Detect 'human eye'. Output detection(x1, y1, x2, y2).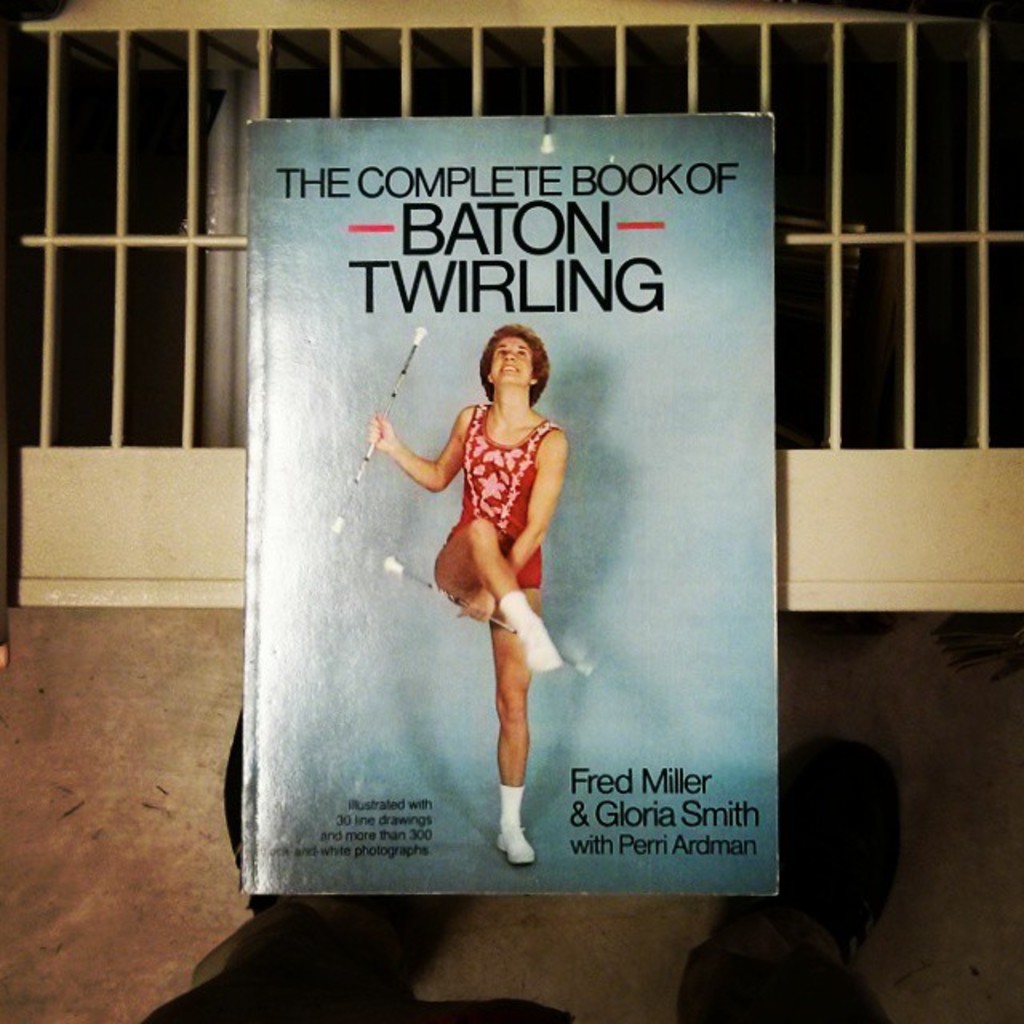
detection(494, 349, 510, 360).
